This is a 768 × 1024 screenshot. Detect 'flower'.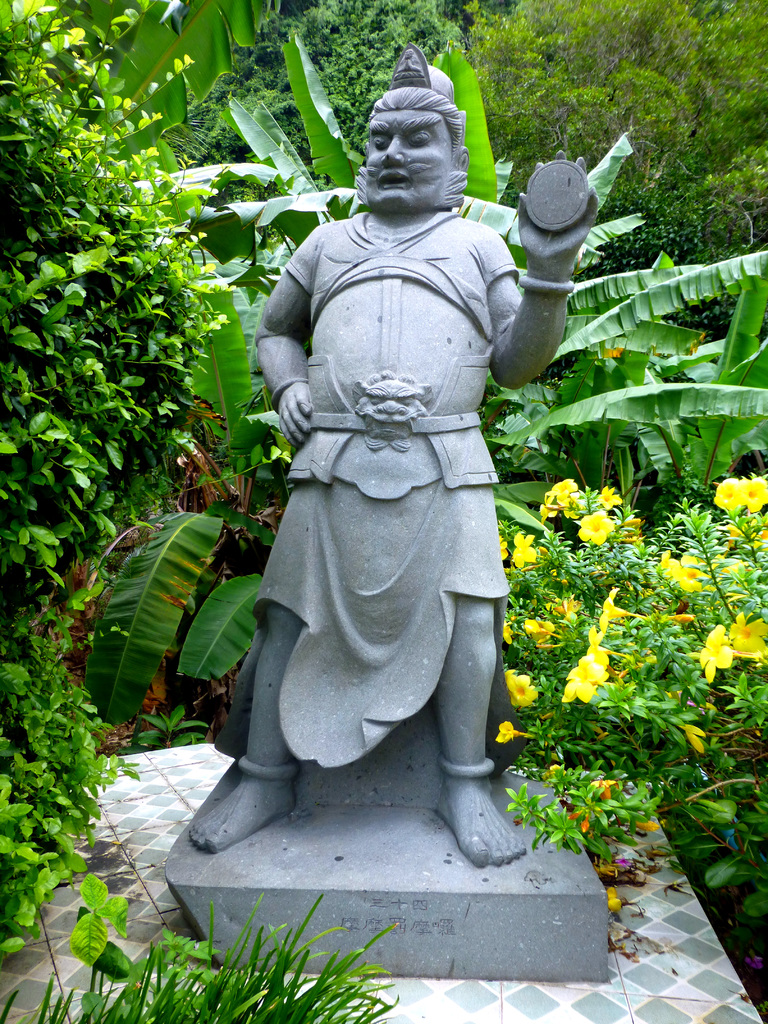
pyautogui.locateOnScreen(673, 713, 706, 746).
